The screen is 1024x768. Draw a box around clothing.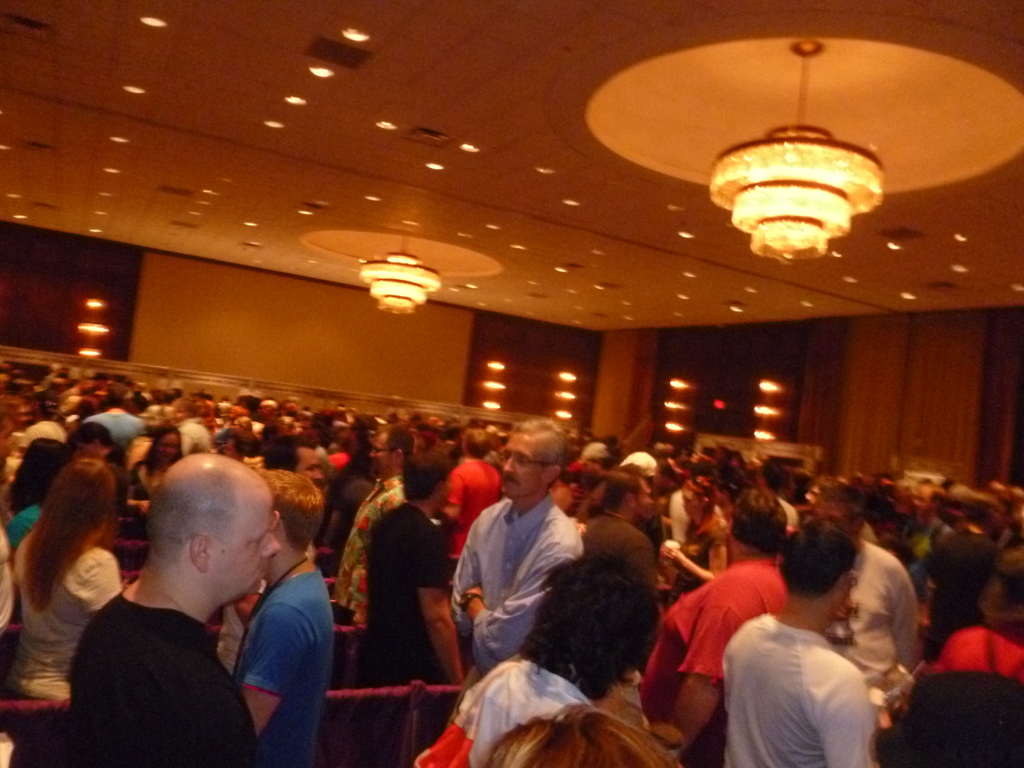
box=[65, 585, 255, 767].
